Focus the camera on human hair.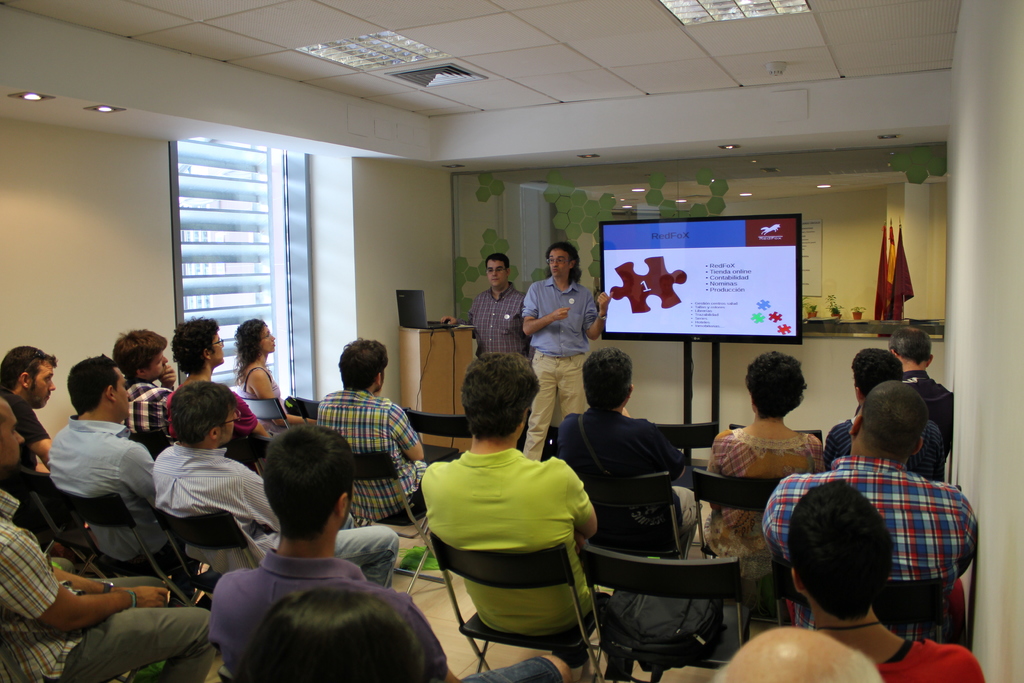
Focus region: {"x1": 337, "y1": 336, "x2": 388, "y2": 395}.
